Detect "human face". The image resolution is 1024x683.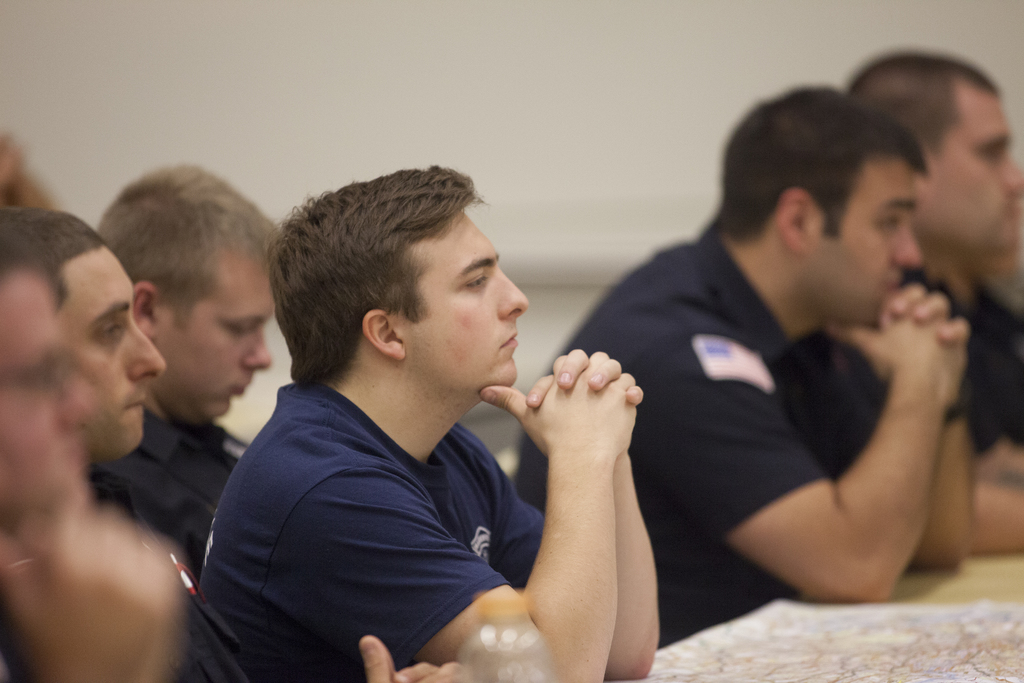
805 158 913 327.
